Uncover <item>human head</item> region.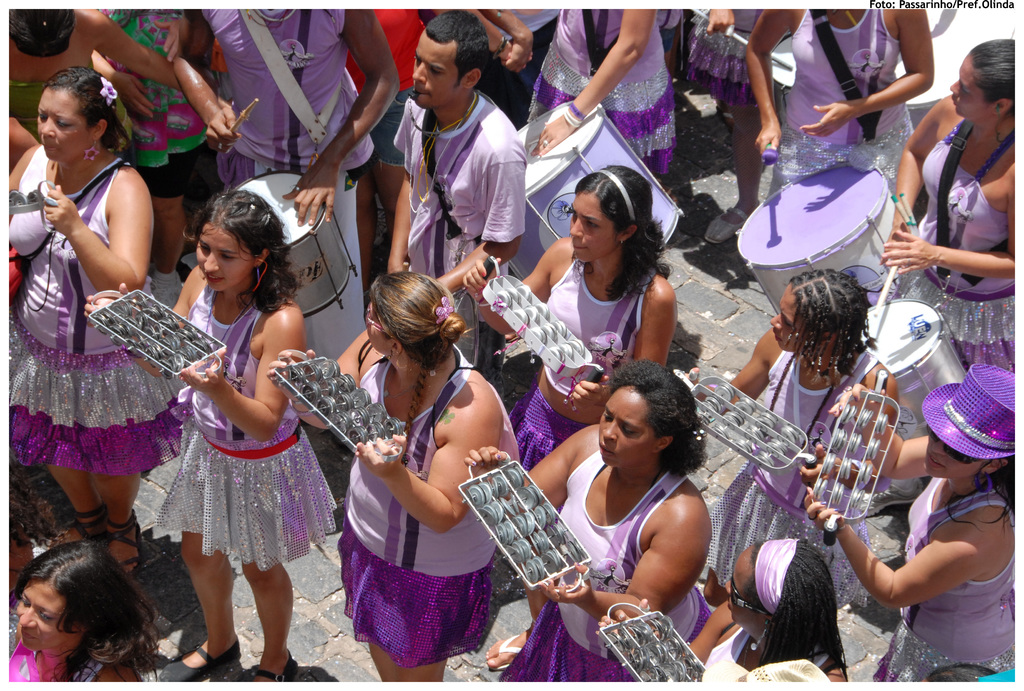
Uncovered: <region>918, 361, 1018, 486</region>.
